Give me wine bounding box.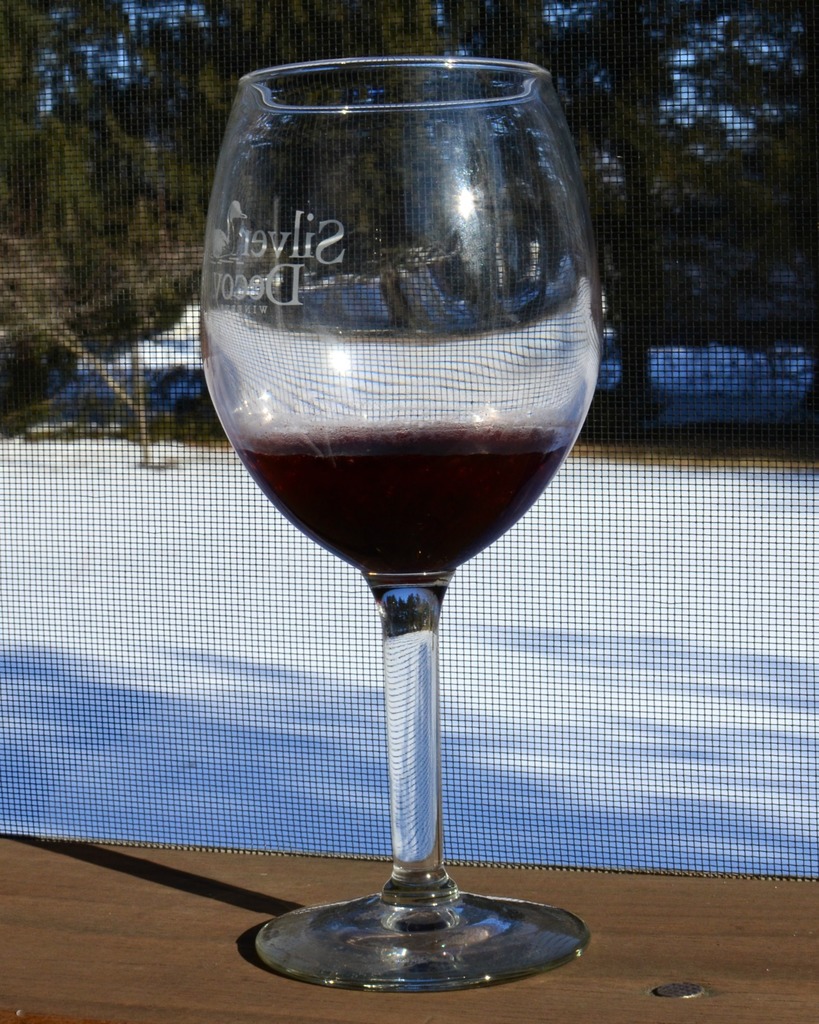
box=[235, 415, 575, 573].
